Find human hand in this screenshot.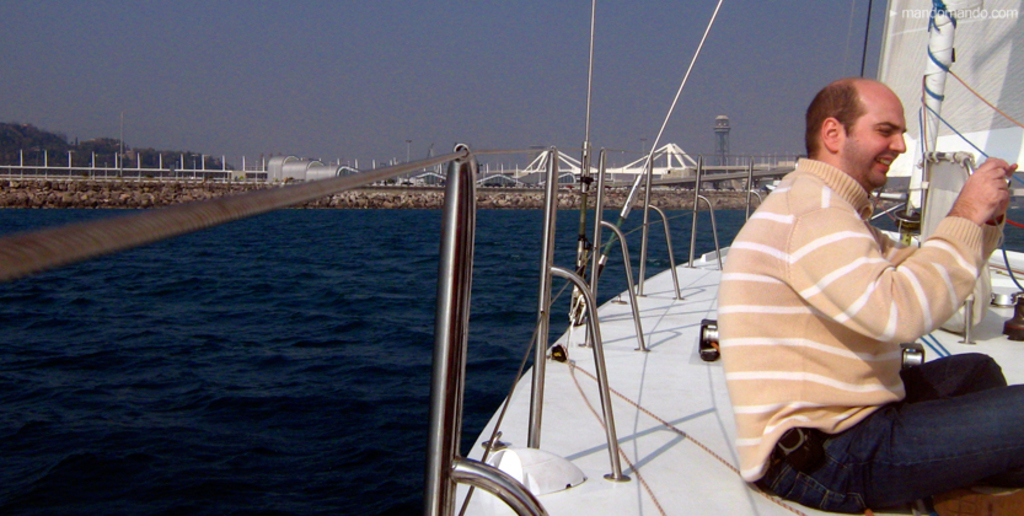
The bounding box for human hand is (987, 160, 1019, 221).
